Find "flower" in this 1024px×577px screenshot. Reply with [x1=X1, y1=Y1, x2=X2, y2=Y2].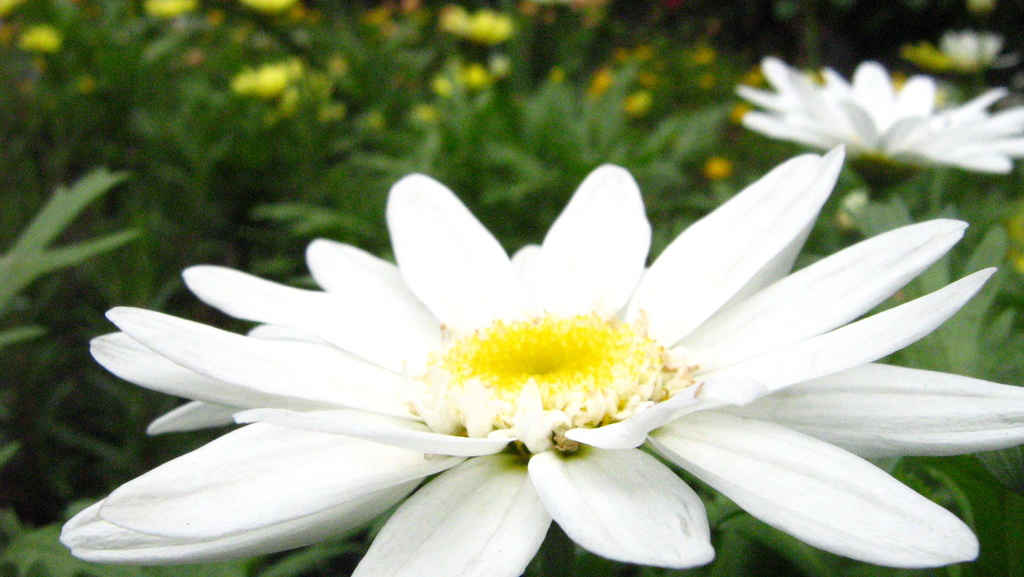
[x1=746, y1=54, x2=1021, y2=167].
